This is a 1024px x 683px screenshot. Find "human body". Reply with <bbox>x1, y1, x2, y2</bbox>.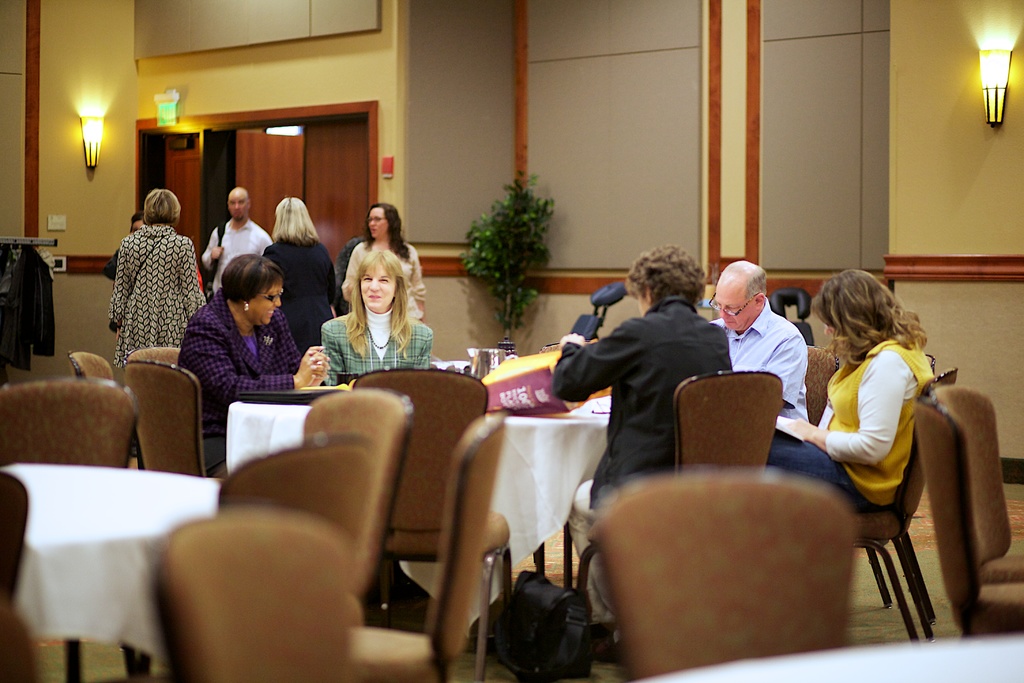
<bbox>335, 236, 430, 331</bbox>.
